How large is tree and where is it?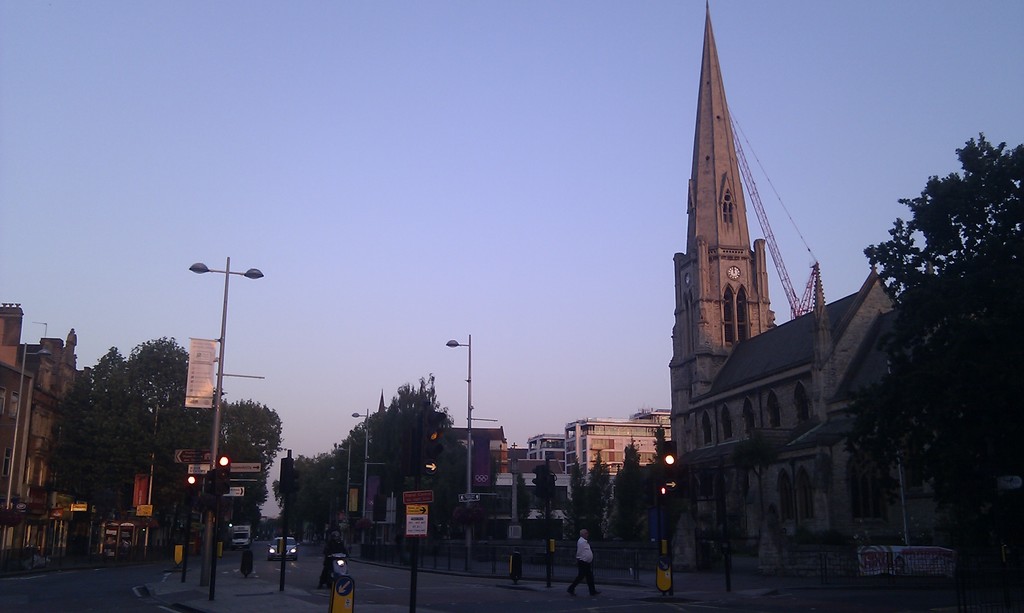
Bounding box: locate(725, 428, 781, 527).
